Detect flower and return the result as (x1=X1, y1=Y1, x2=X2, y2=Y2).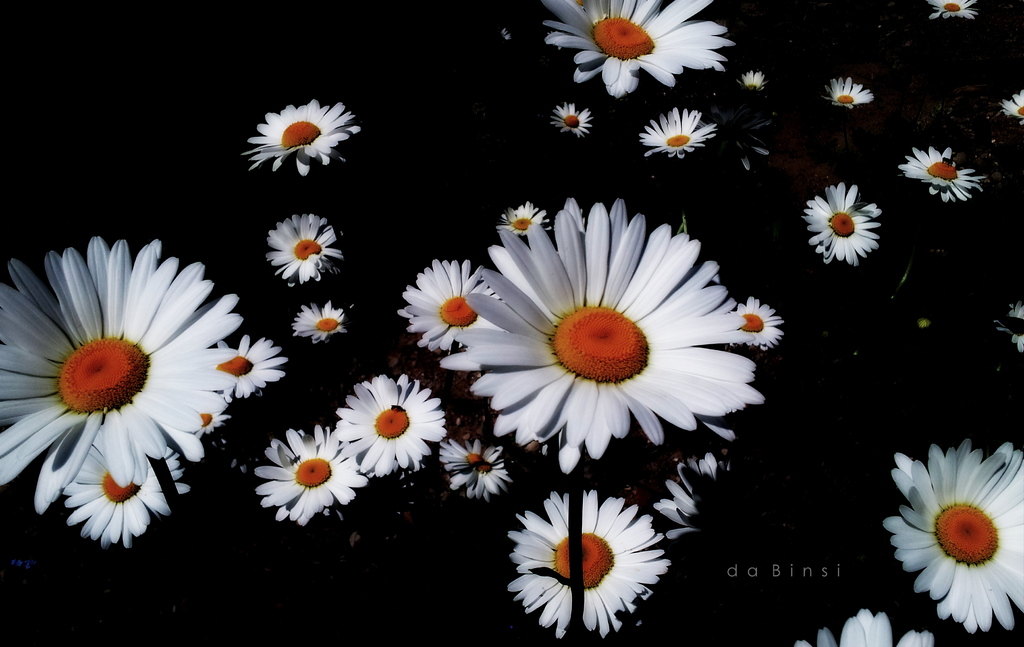
(x1=899, y1=145, x2=984, y2=202).
